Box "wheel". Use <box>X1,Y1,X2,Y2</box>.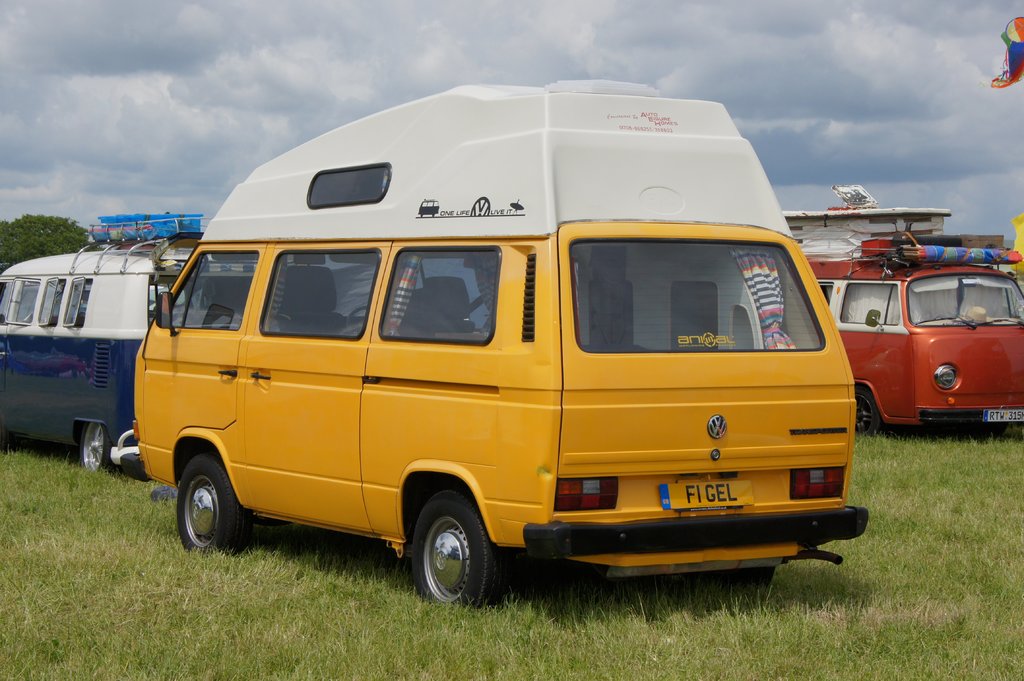
<box>349,305,369,332</box>.
